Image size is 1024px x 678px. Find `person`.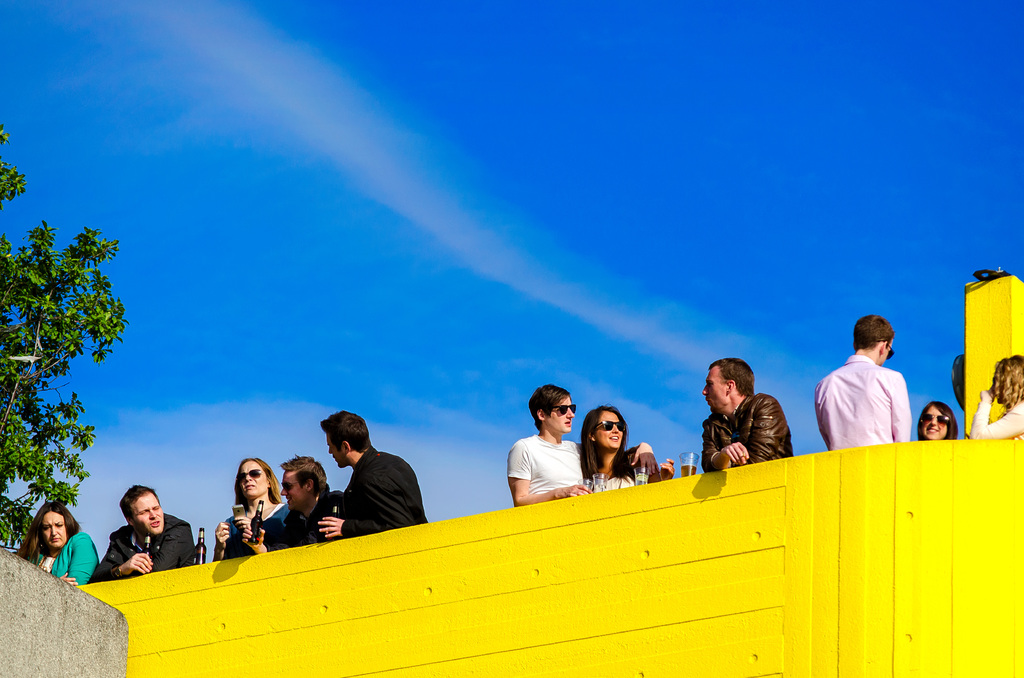
(913, 401, 961, 444).
